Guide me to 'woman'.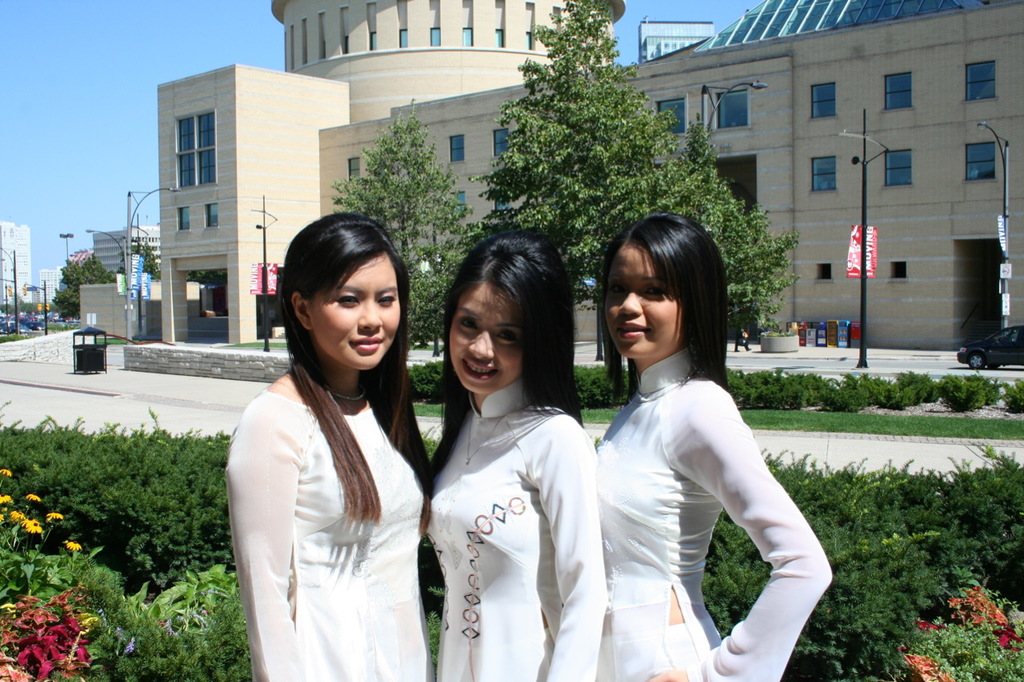
Guidance: l=588, t=209, r=834, b=681.
